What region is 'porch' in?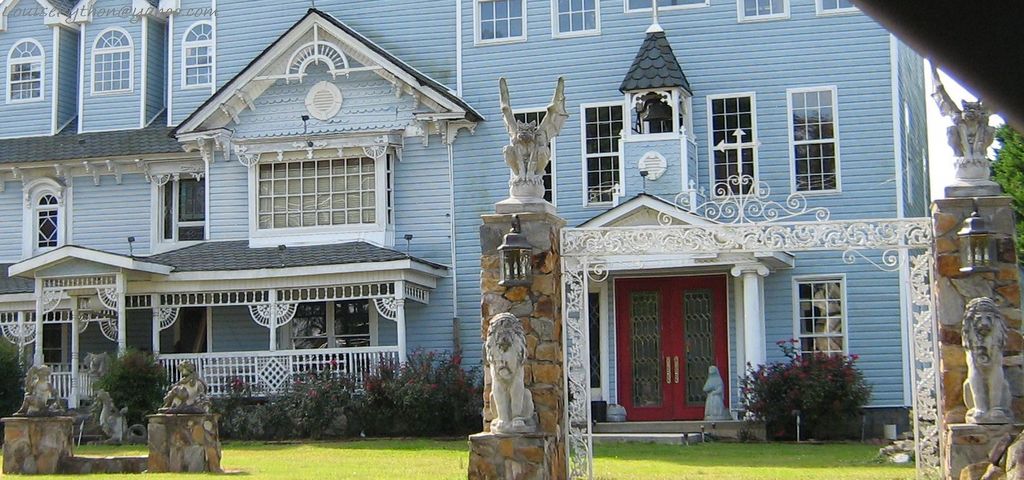
(44, 346, 412, 415).
